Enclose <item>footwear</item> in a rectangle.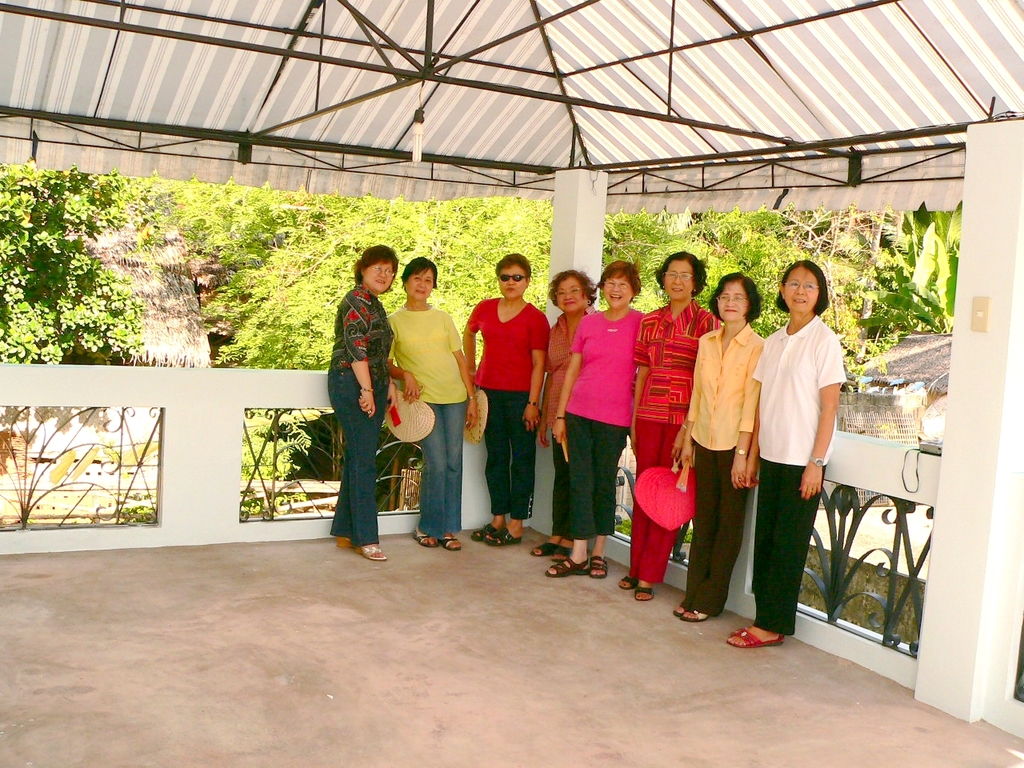
<bbox>337, 536, 354, 548</bbox>.
